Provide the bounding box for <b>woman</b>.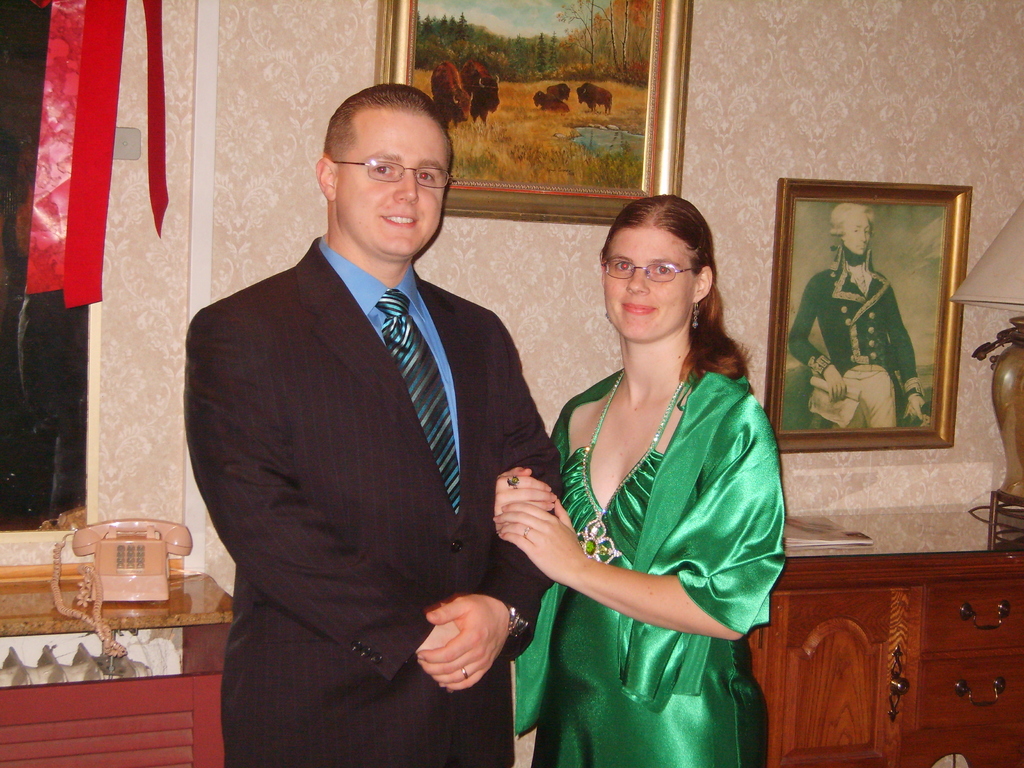
bbox=[489, 193, 785, 767].
